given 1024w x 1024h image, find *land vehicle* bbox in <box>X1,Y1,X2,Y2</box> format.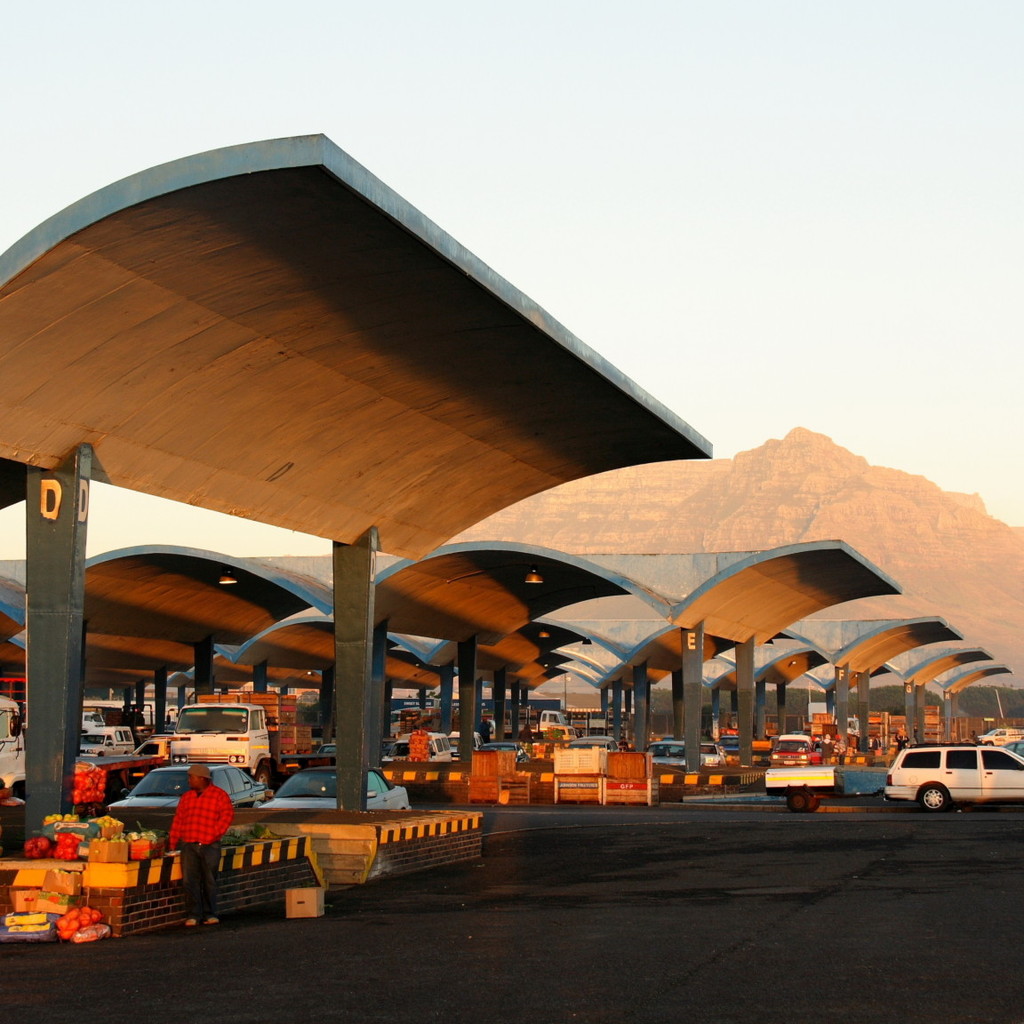
<box>132,734,171,758</box>.
